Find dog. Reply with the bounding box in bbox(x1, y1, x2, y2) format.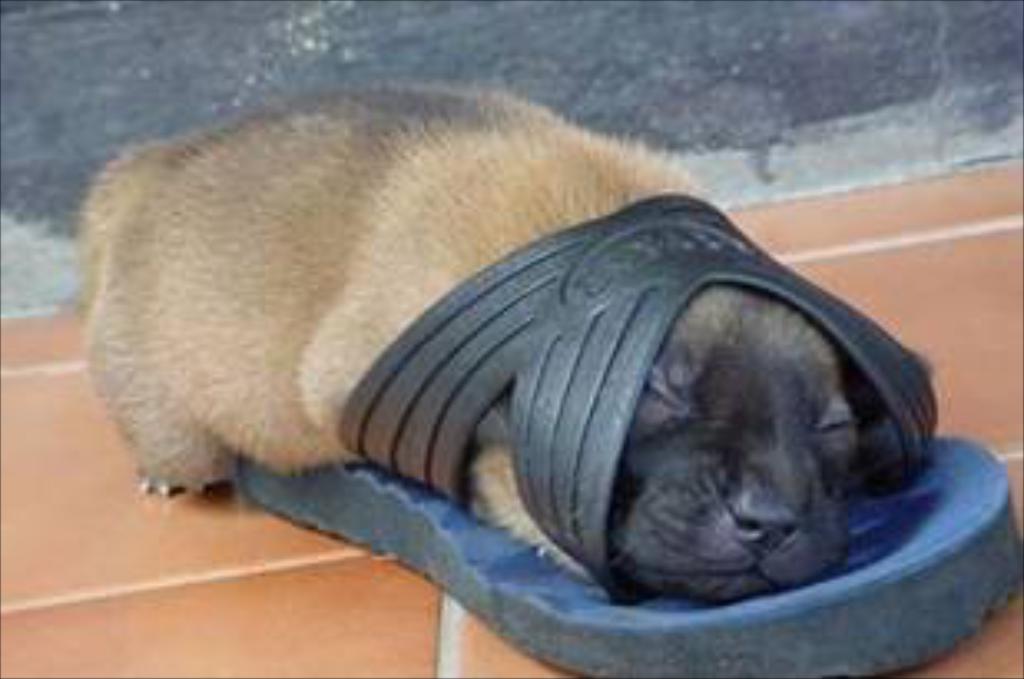
bbox(66, 73, 882, 609).
